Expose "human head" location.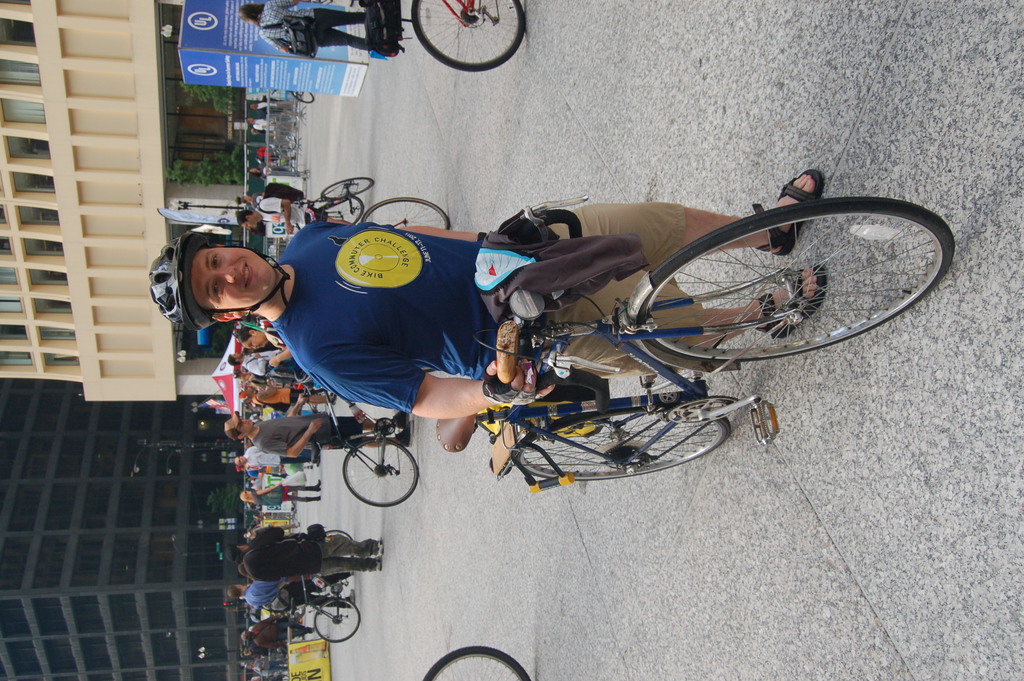
Exposed at (x1=155, y1=240, x2=278, y2=324).
